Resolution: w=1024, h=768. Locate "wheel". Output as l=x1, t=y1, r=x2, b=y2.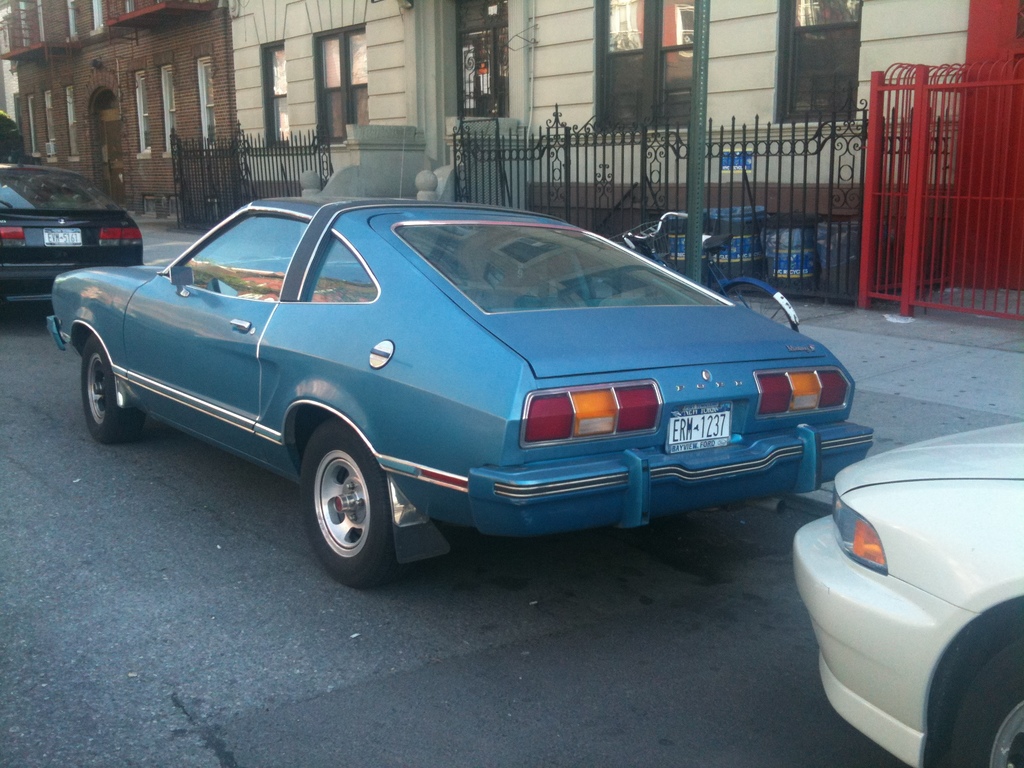
l=718, t=282, r=802, b=332.
